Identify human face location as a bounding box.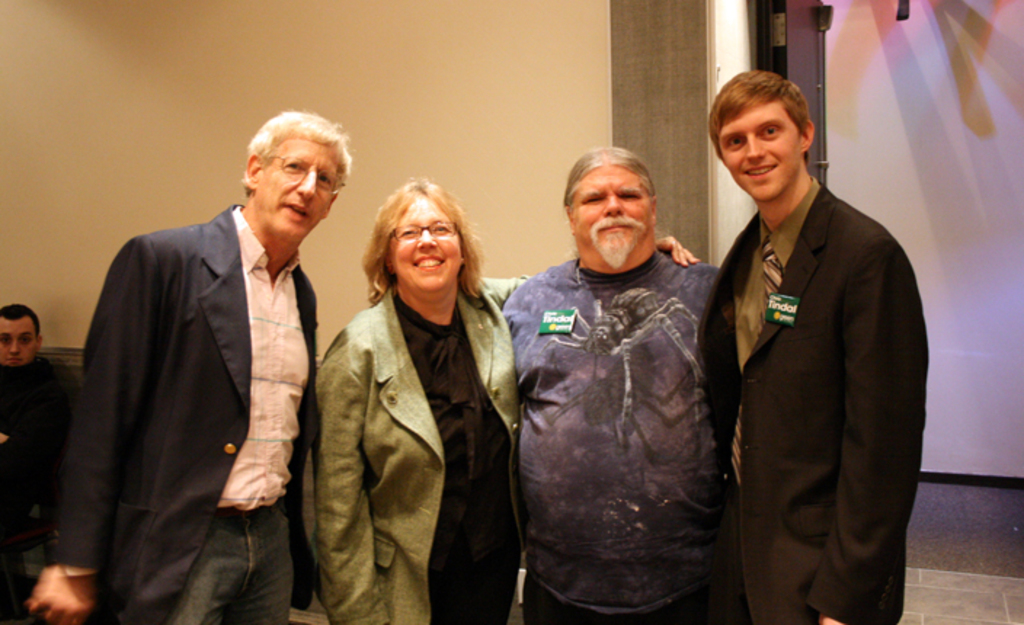
bbox=(252, 137, 348, 247).
